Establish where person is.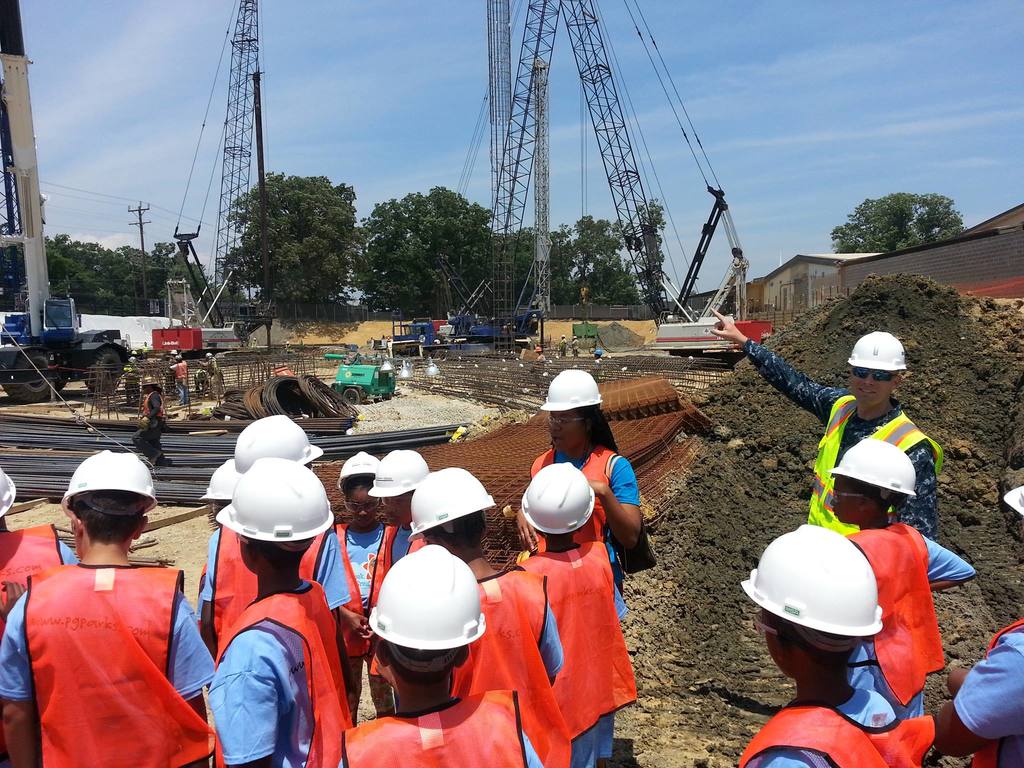
Established at 696 302 953 550.
